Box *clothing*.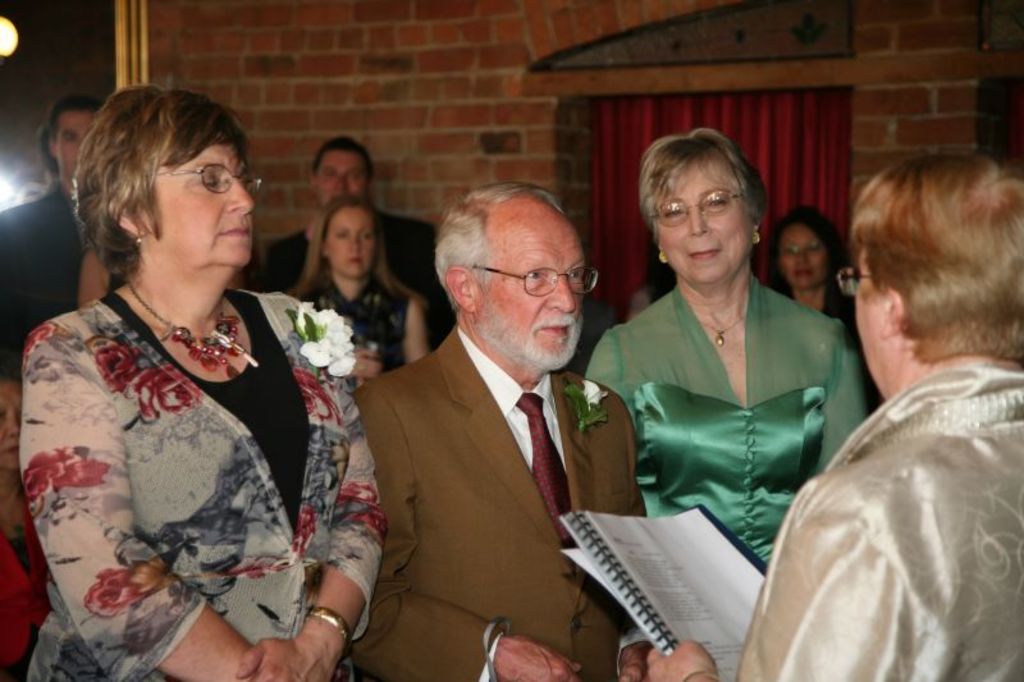
(732,356,1023,681).
